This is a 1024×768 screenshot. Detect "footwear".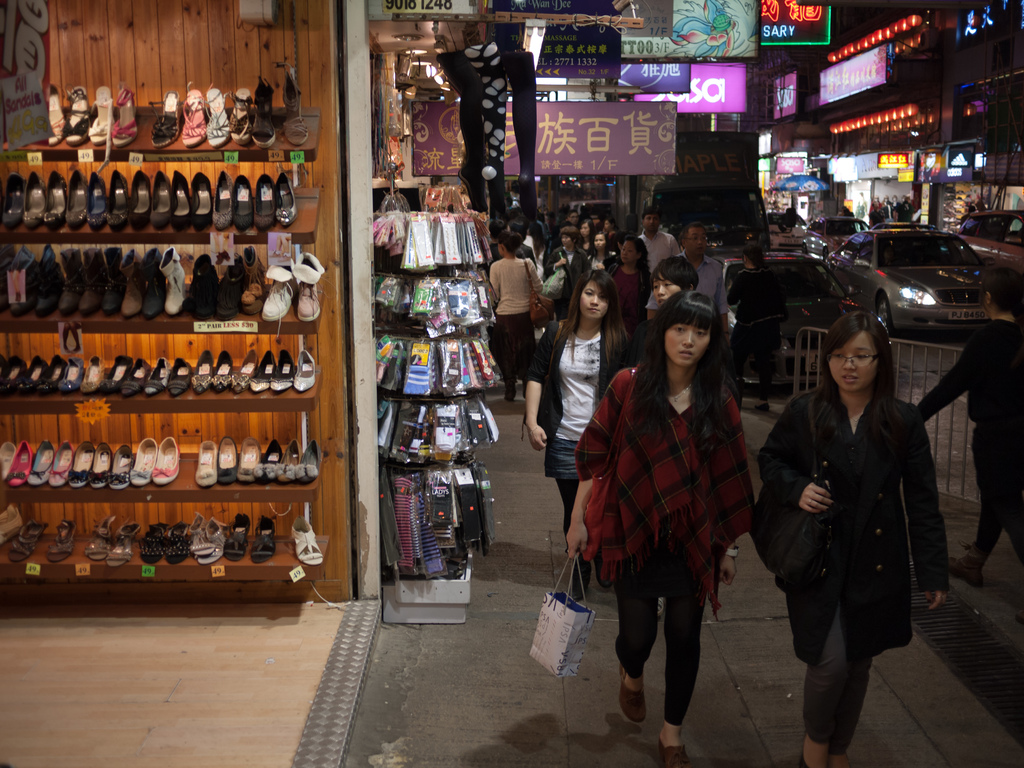
bbox(10, 518, 52, 564).
